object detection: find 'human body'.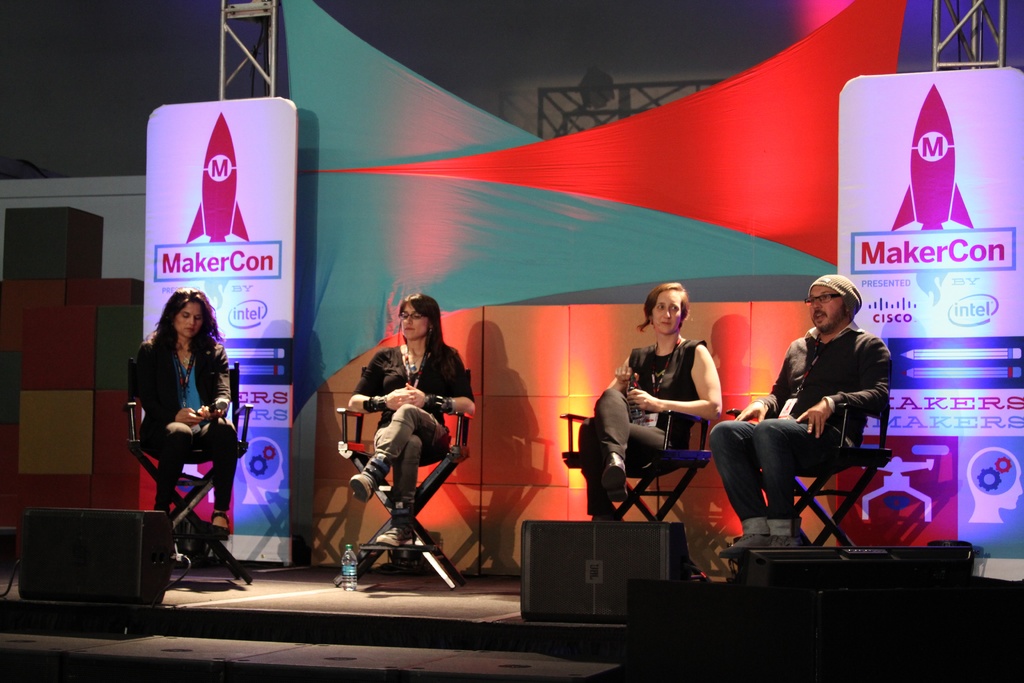
select_region(120, 284, 227, 554).
